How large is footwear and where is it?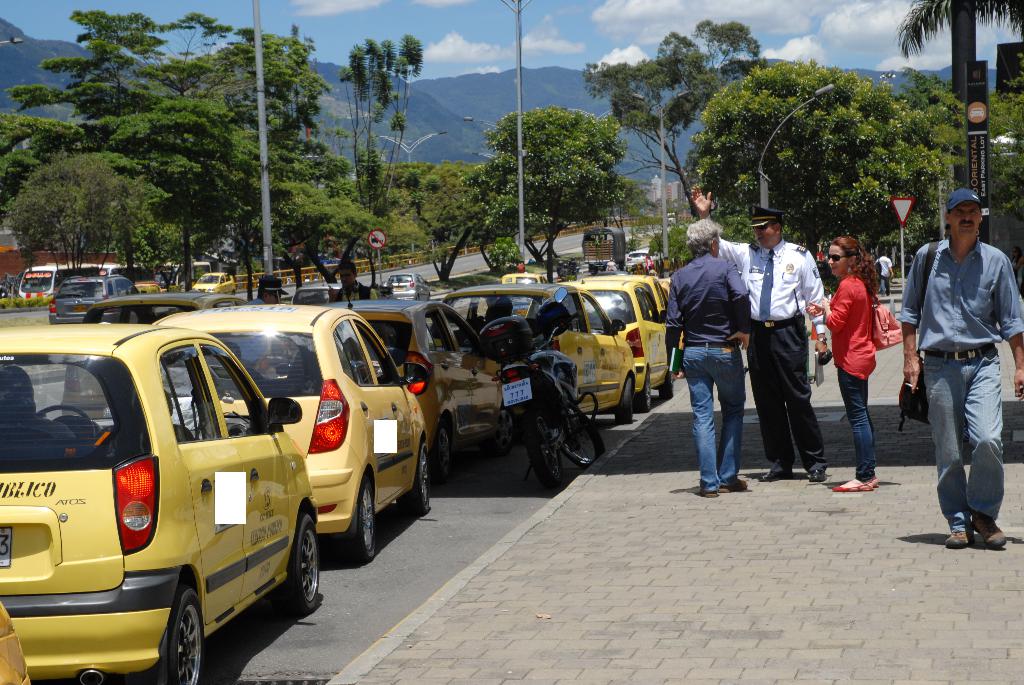
Bounding box: bbox=(948, 530, 972, 549).
